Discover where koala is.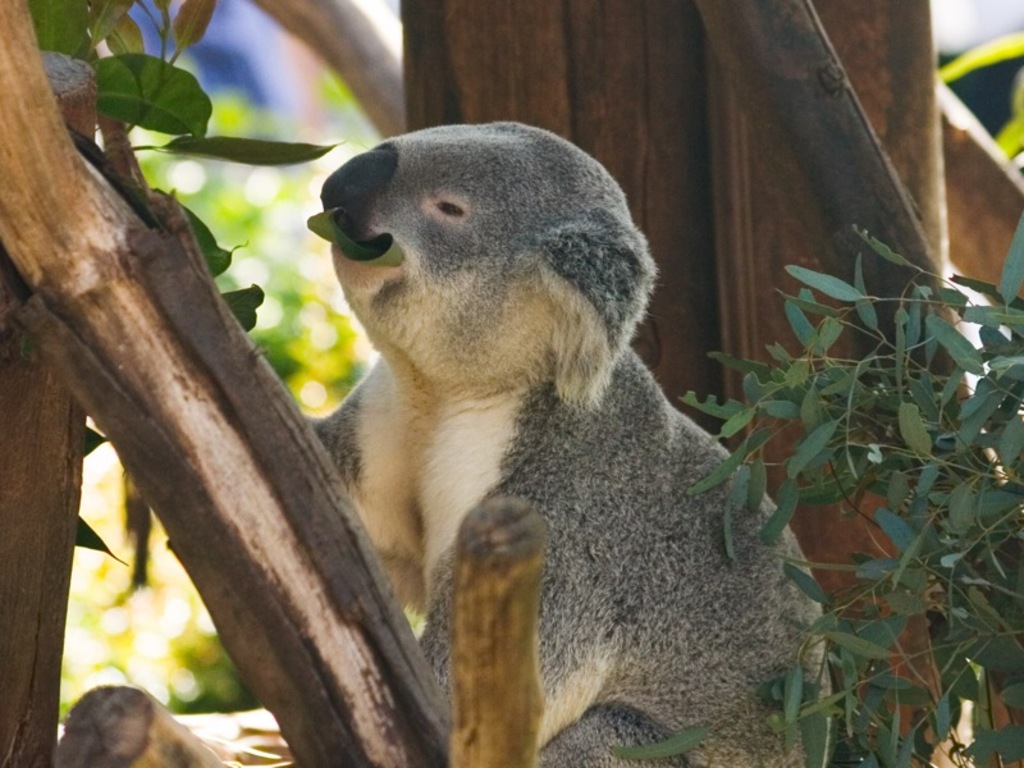
Discovered at 310:115:827:767.
